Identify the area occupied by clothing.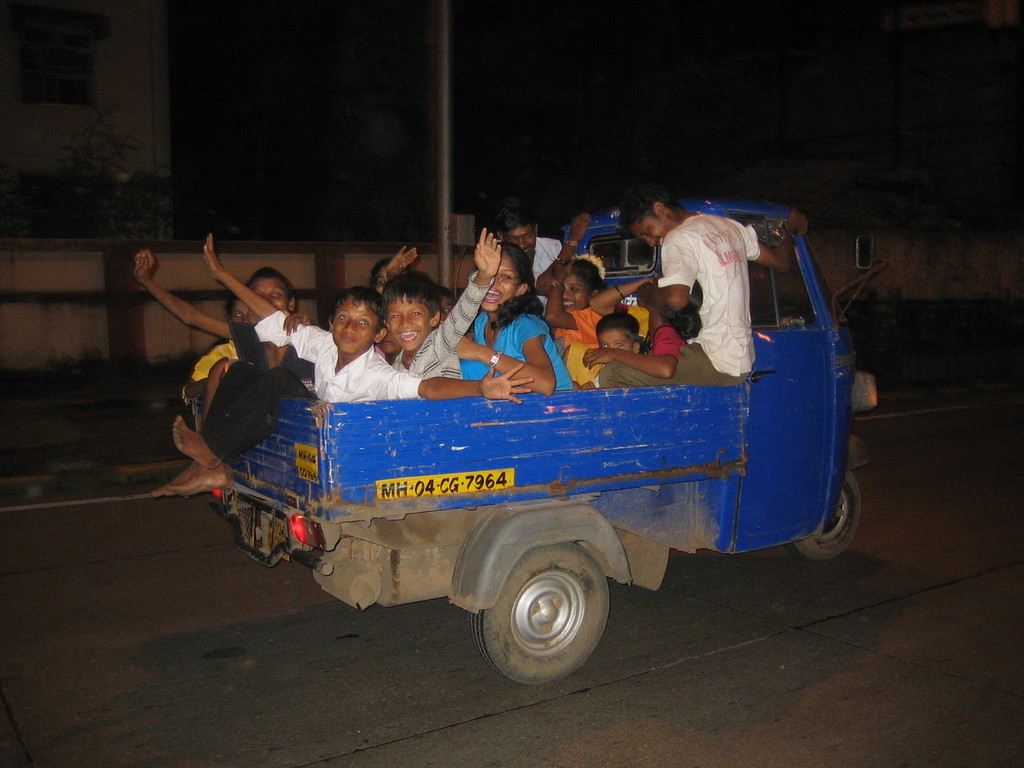
Area: detection(568, 340, 604, 383).
